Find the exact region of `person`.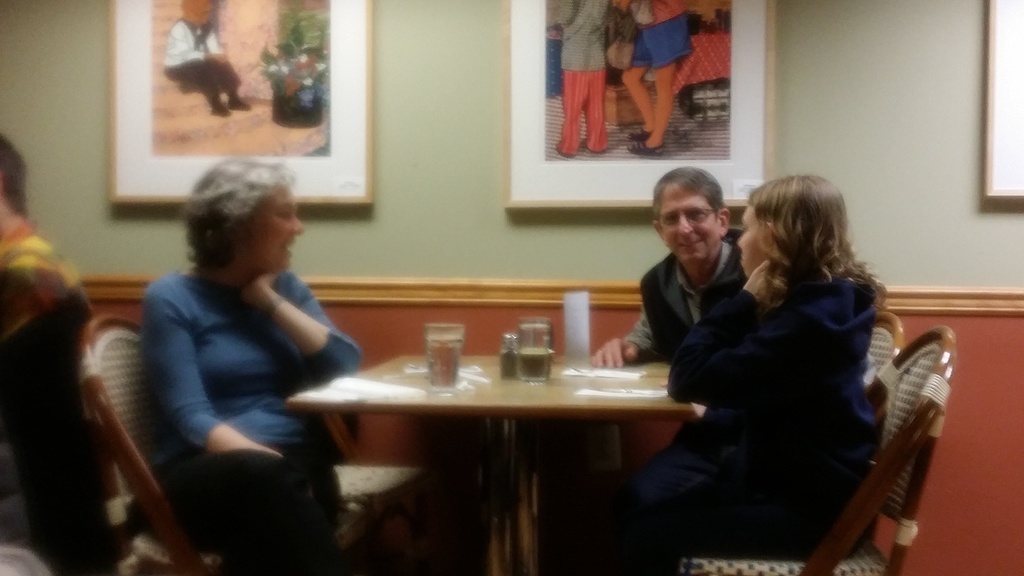
Exact region: x1=548 y1=0 x2=612 y2=157.
